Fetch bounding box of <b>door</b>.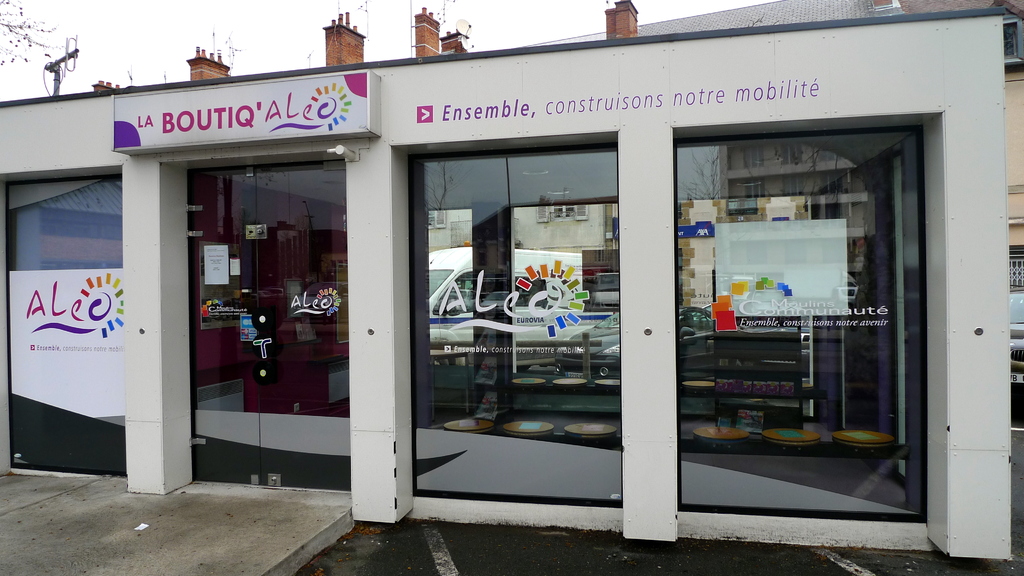
Bbox: [171, 128, 349, 467].
